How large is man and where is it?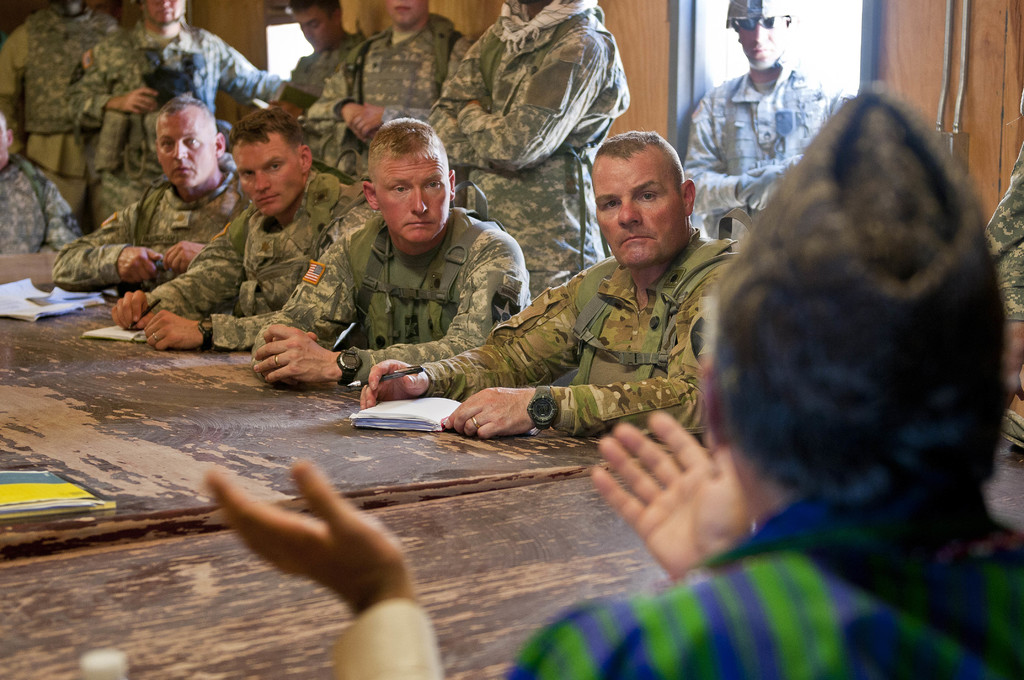
Bounding box: 193:77:1023:679.
